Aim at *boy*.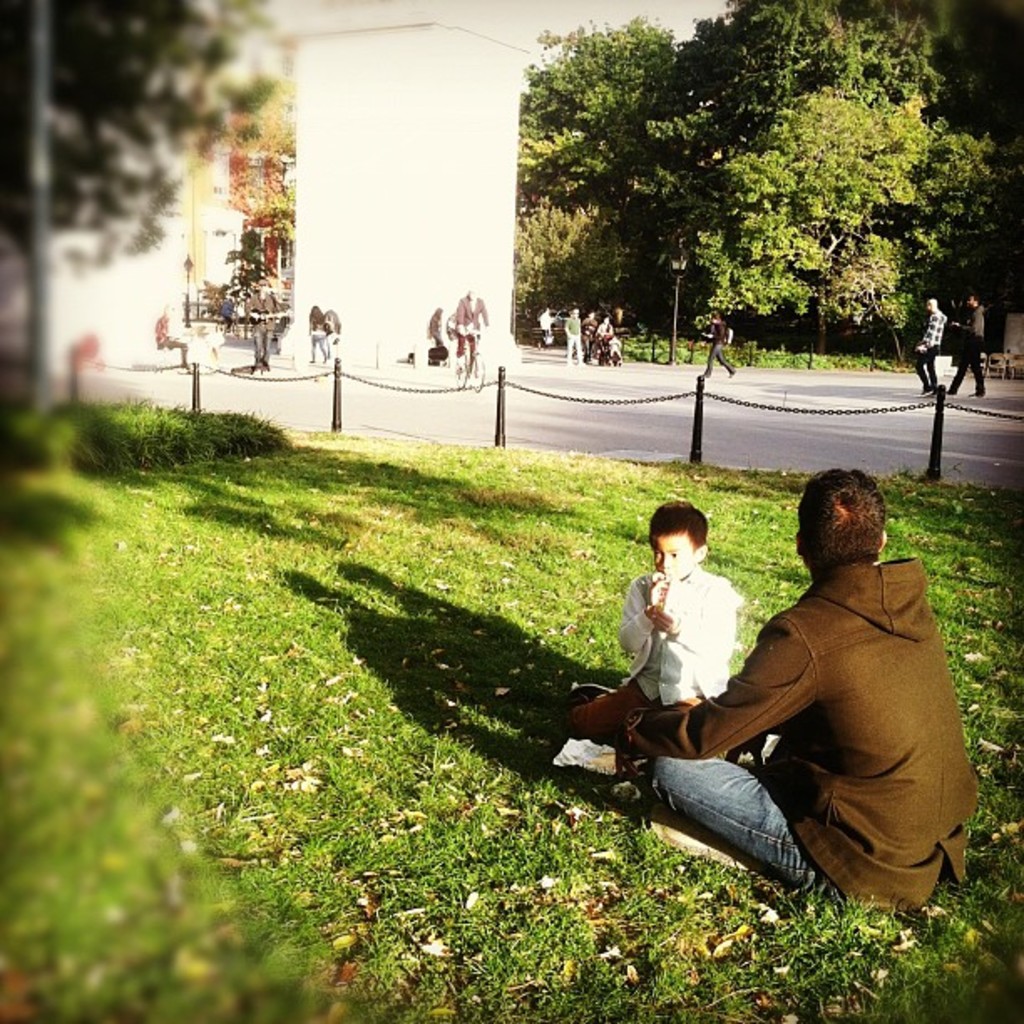
Aimed at Rect(576, 495, 746, 738).
